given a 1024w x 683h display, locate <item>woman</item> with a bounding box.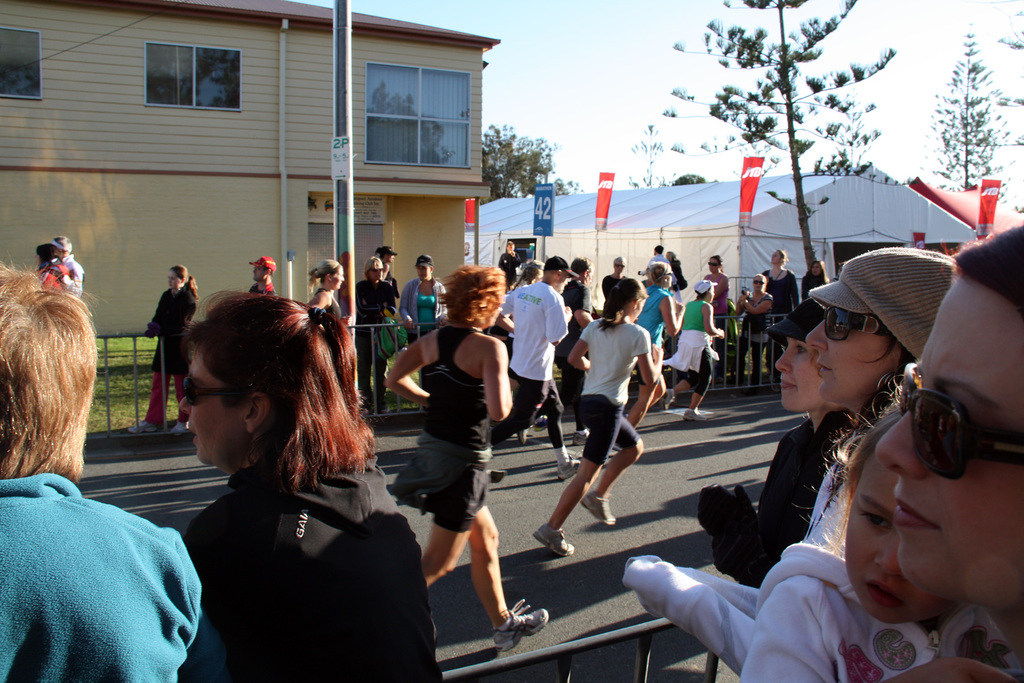
Located: [298, 258, 358, 313].
